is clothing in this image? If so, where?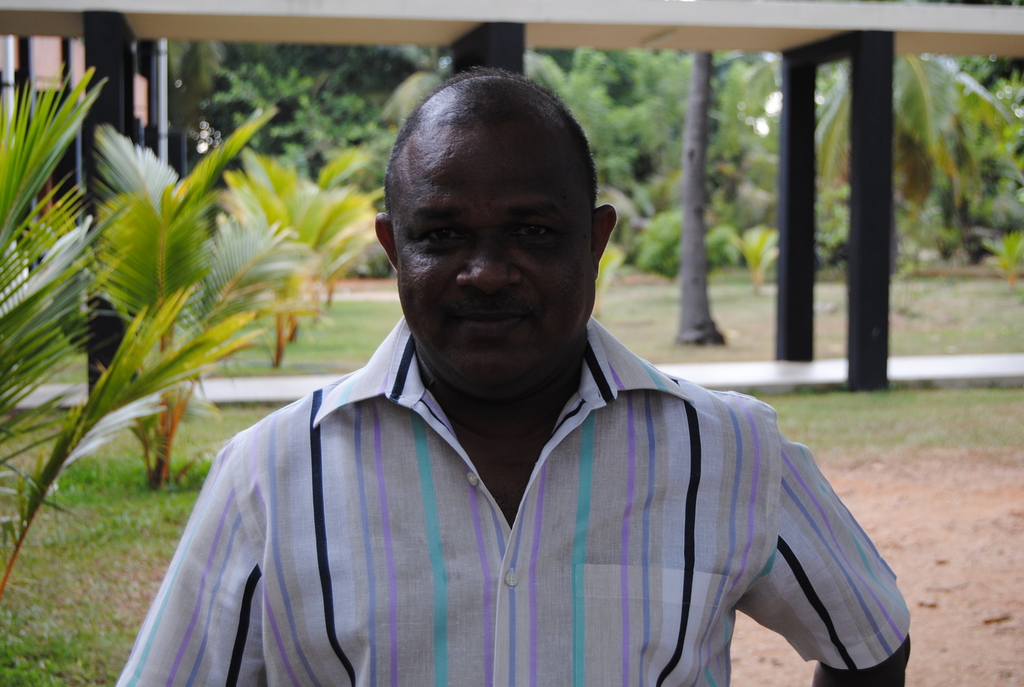
Yes, at <region>129, 323, 898, 674</region>.
